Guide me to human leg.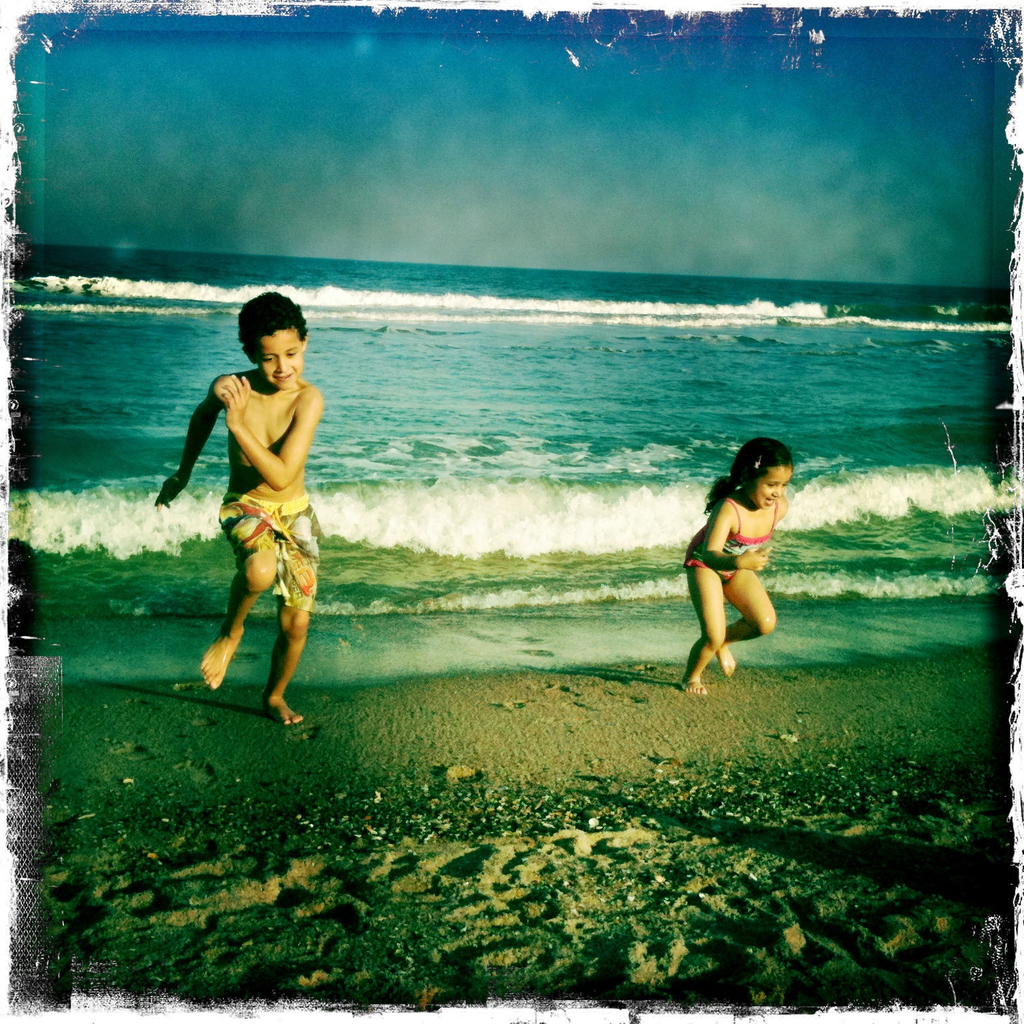
Guidance: 683/565/725/693.
